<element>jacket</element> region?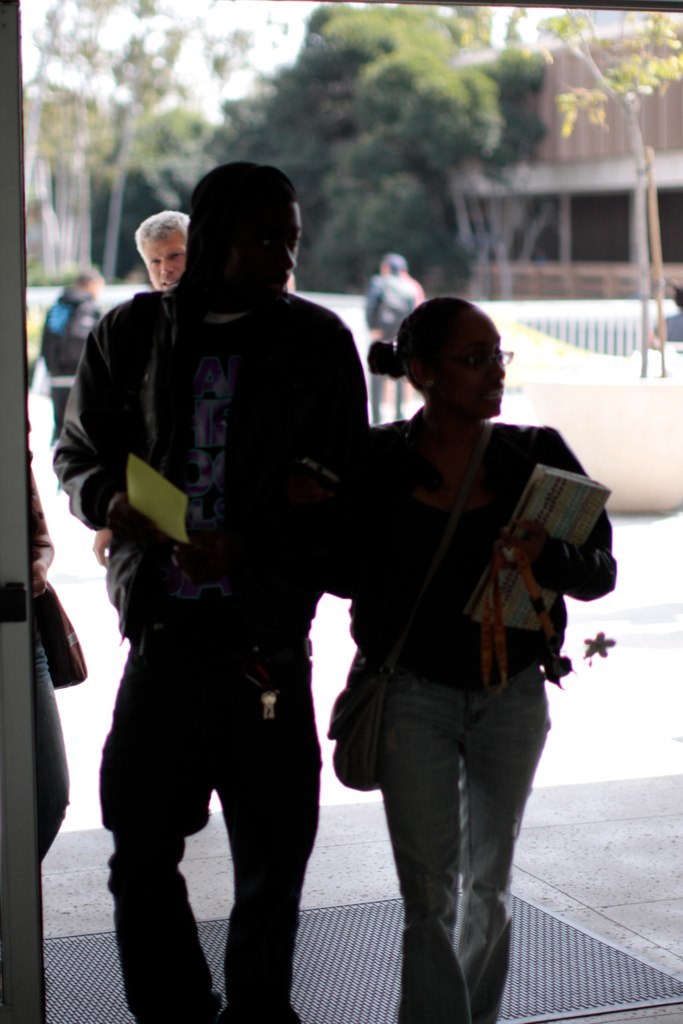
locate(358, 429, 617, 717)
